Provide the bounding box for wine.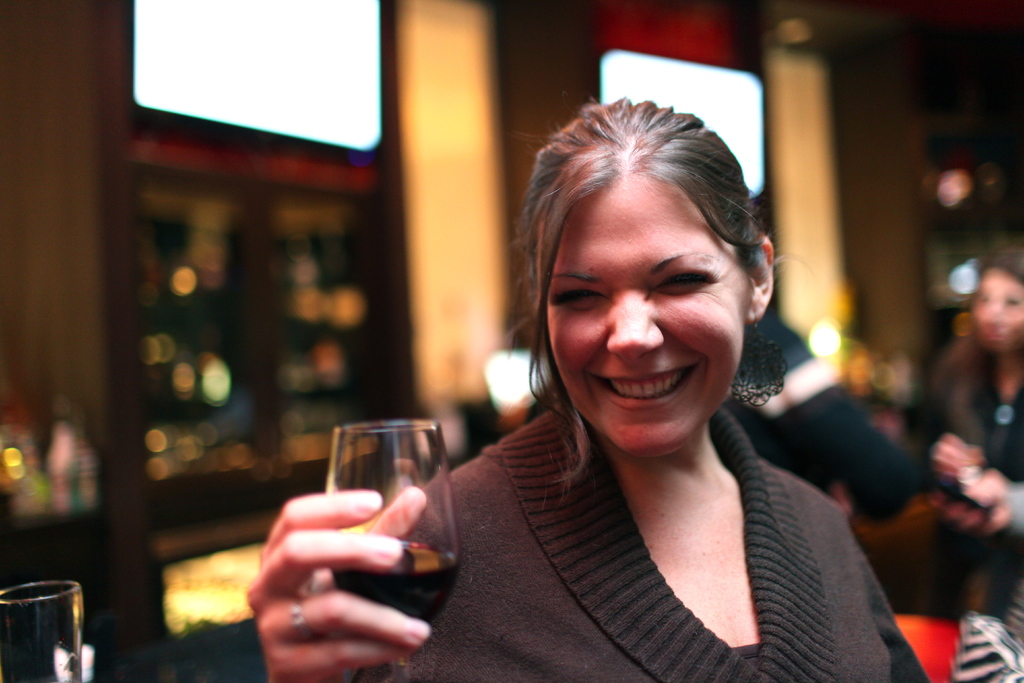
307, 428, 451, 666.
